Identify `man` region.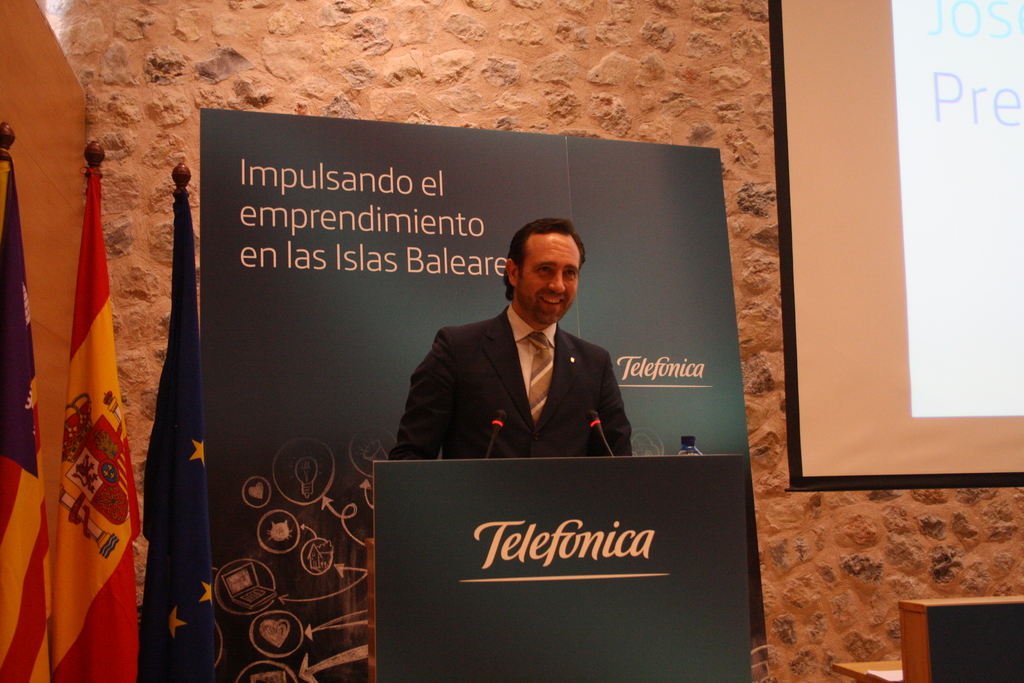
Region: (390,218,630,461).
